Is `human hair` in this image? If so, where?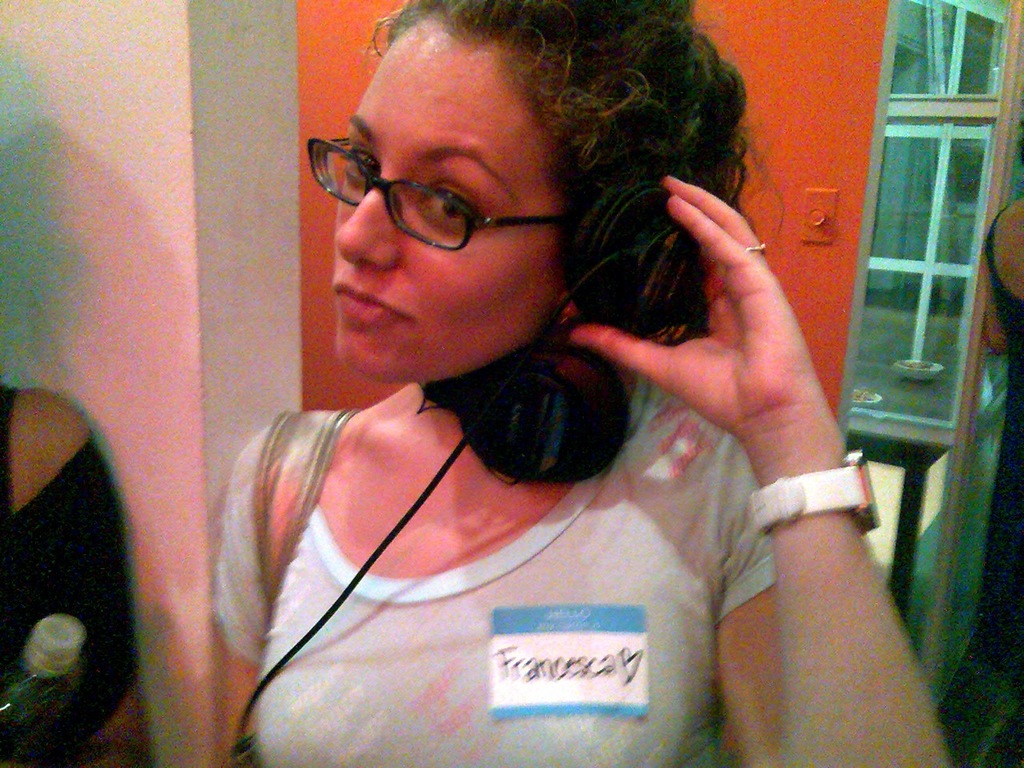
Yes, at l=366, t=0, r=749, b=325.
